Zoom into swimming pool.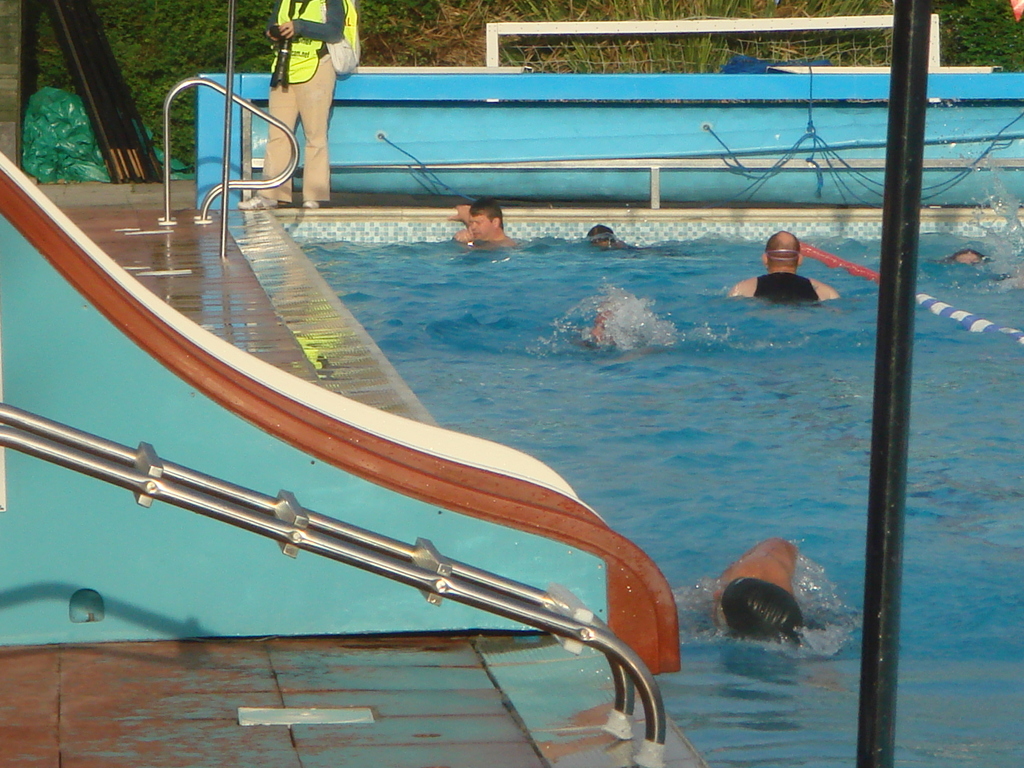
Zoom target: crop(218, 207, 1023, 767).
